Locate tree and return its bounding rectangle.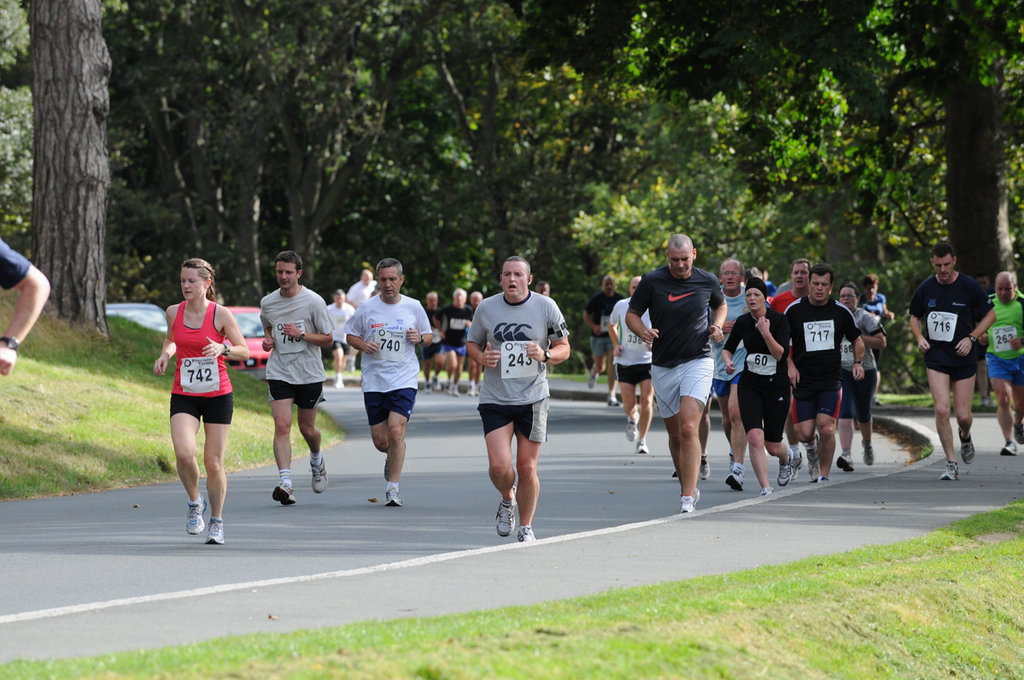
(left=81, top=0, right=332, bottom=311).
